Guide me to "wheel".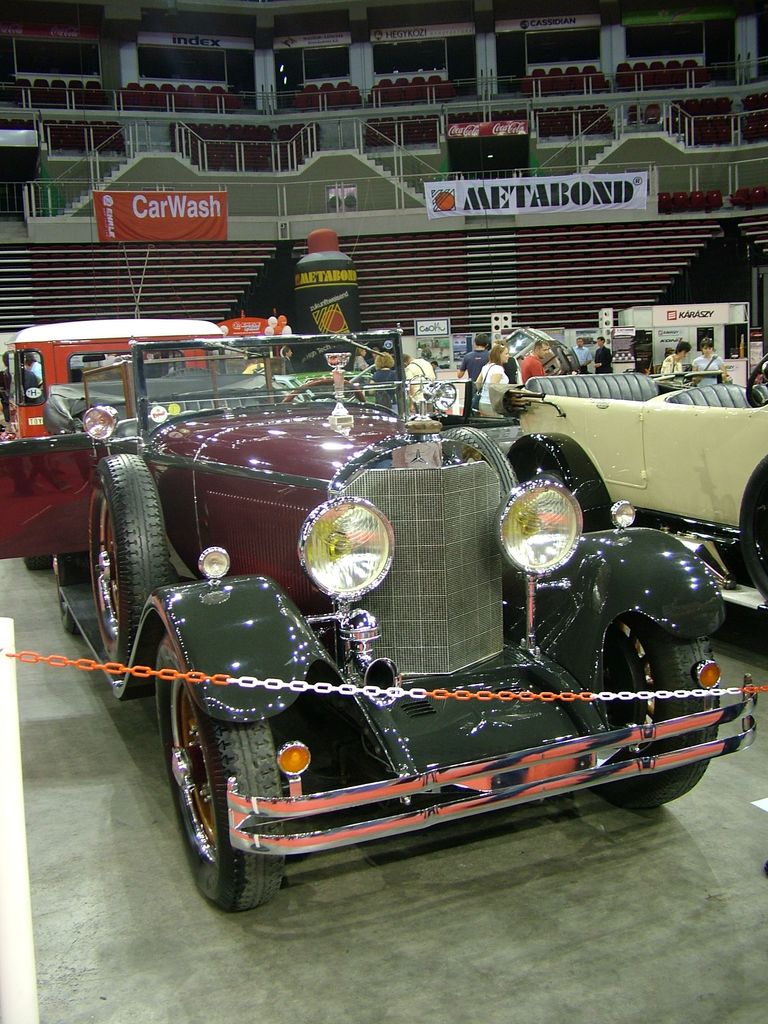
Guidance: 596:604:723:805.
